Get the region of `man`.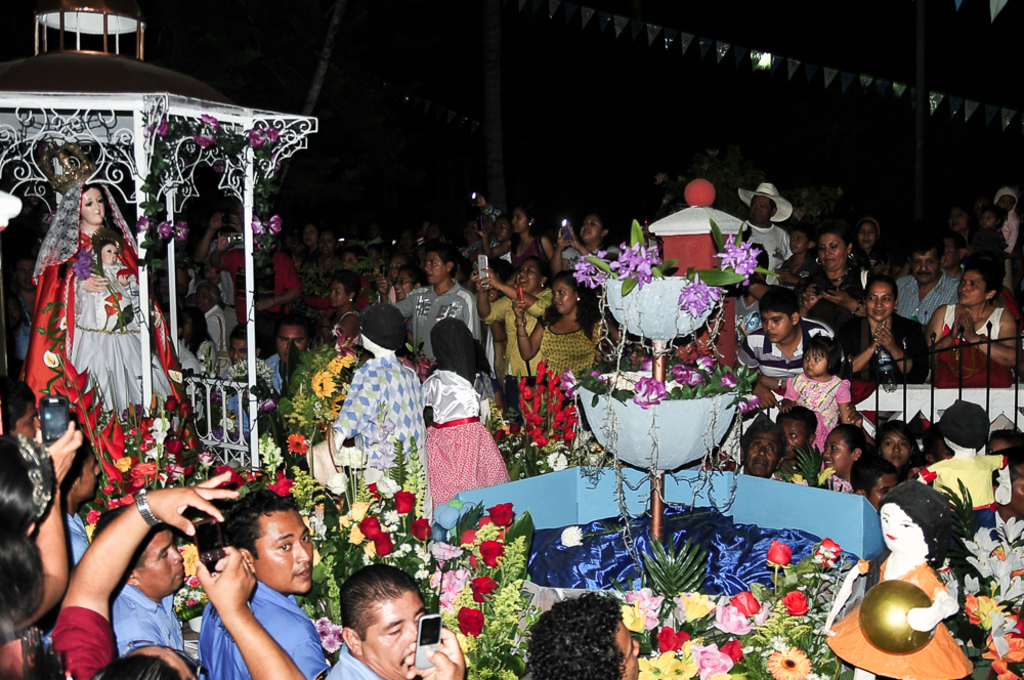
pyautogui.locateOnScreen(330, 557, 463, 679).
